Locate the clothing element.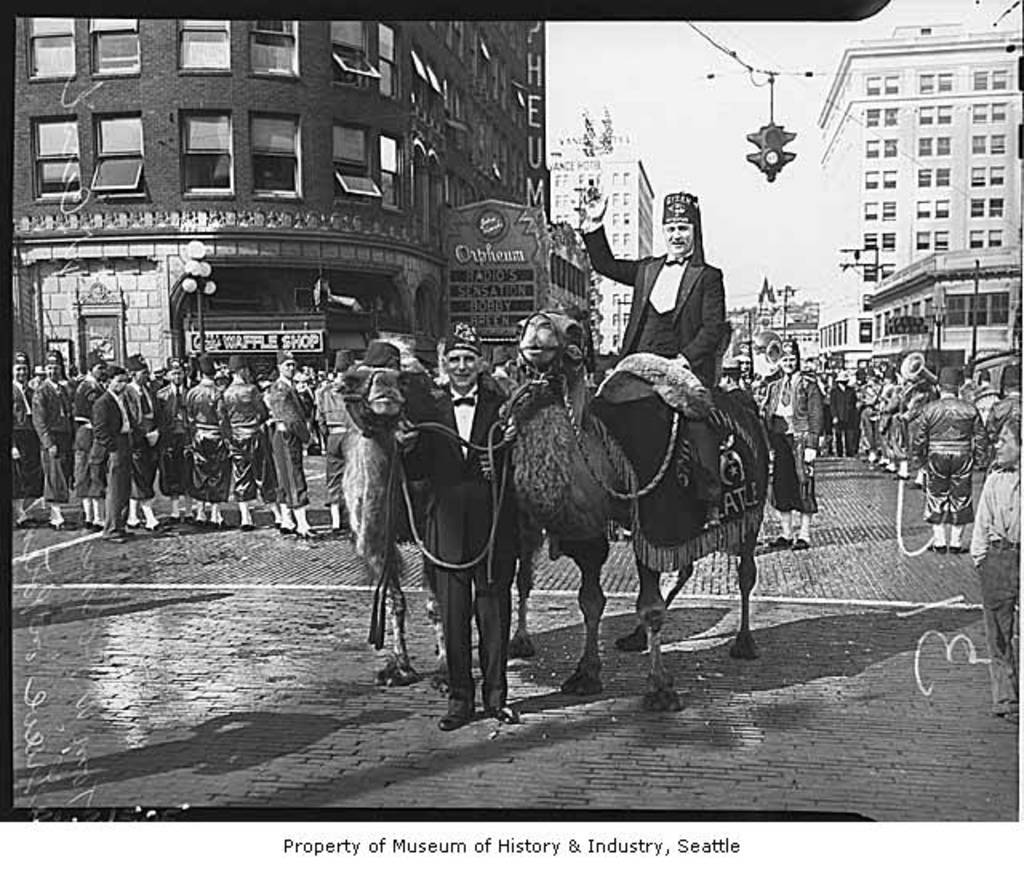
Element bbox: Rect(187, 373, 229, 494).
